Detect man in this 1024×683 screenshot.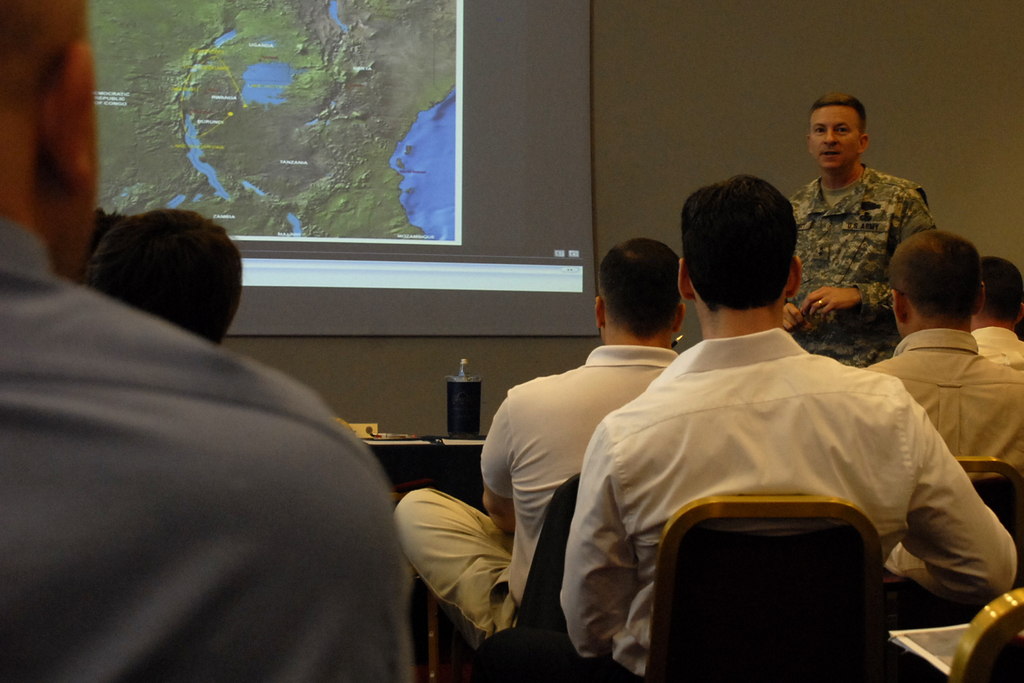
Detection: Rect(971, 265, 1023, 373).
